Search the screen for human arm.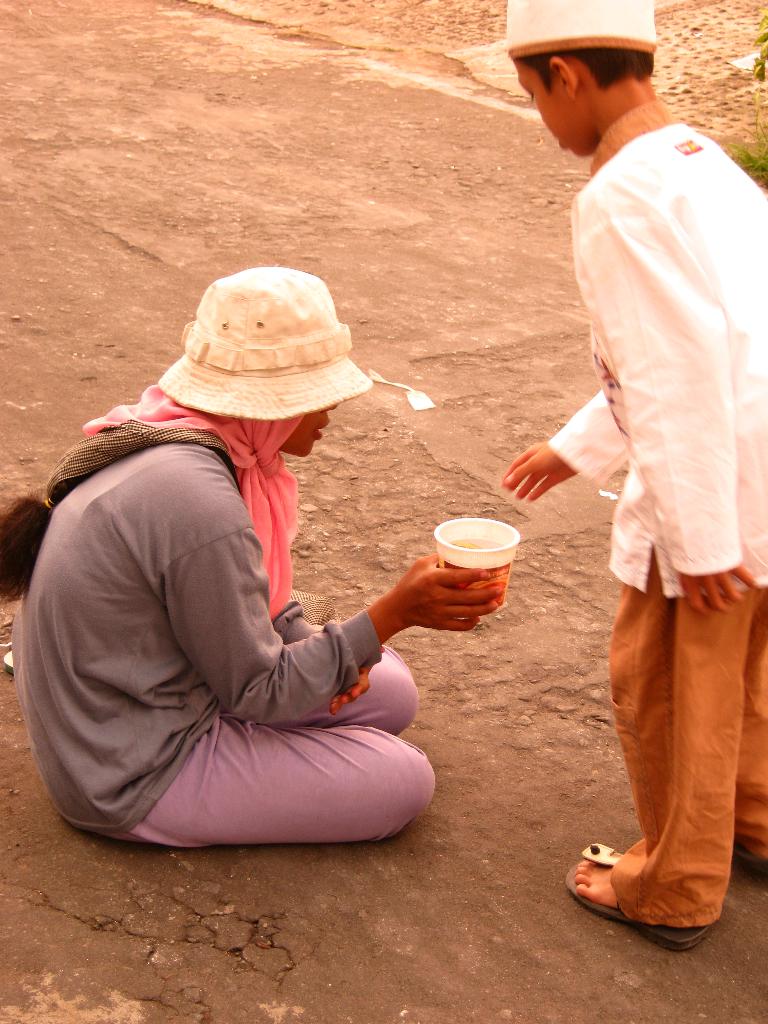
Found at pyautogui.locateOnScreen(163, 524, 503, 723).
